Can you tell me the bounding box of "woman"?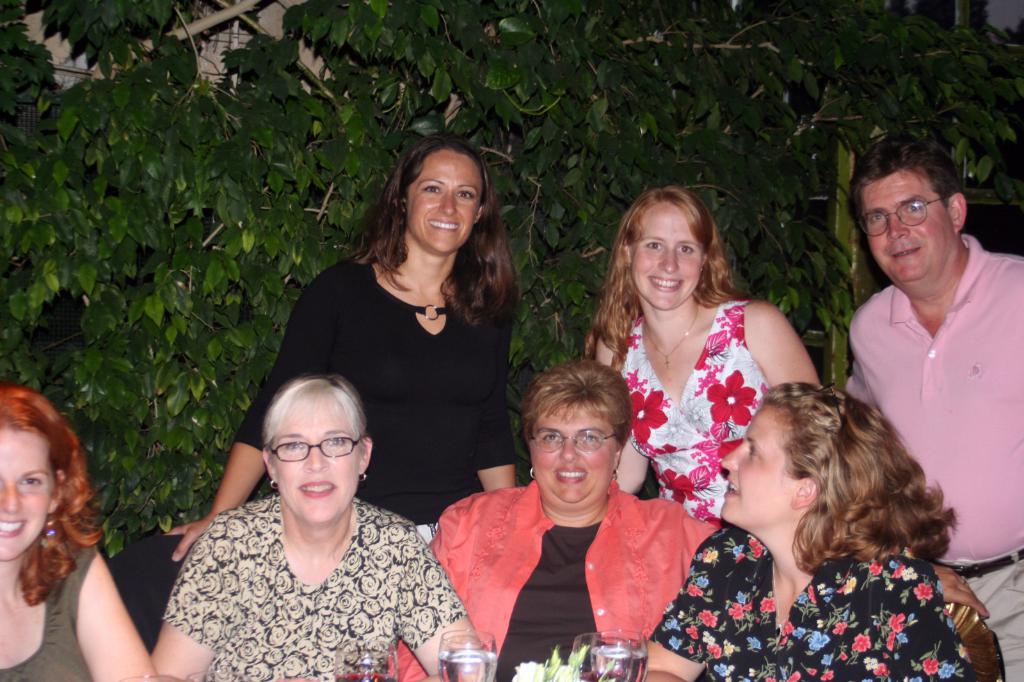
{"x1": 150, "y1": 370, "x2": 484, "y2": 681}.
